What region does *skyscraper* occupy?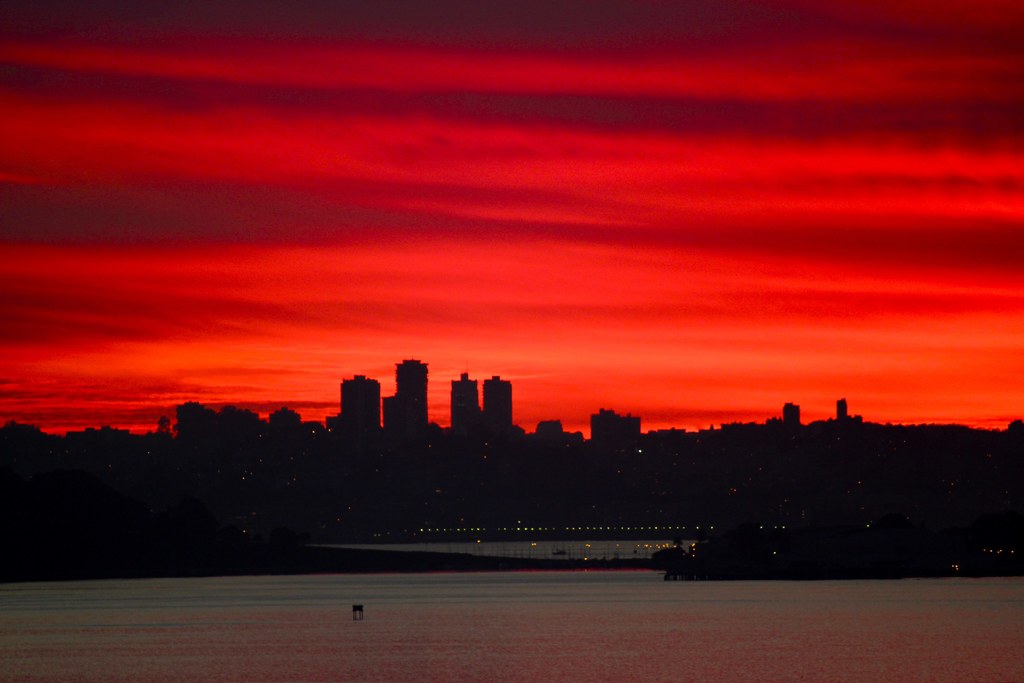
<region>336, 353, 449, 447</region>.
